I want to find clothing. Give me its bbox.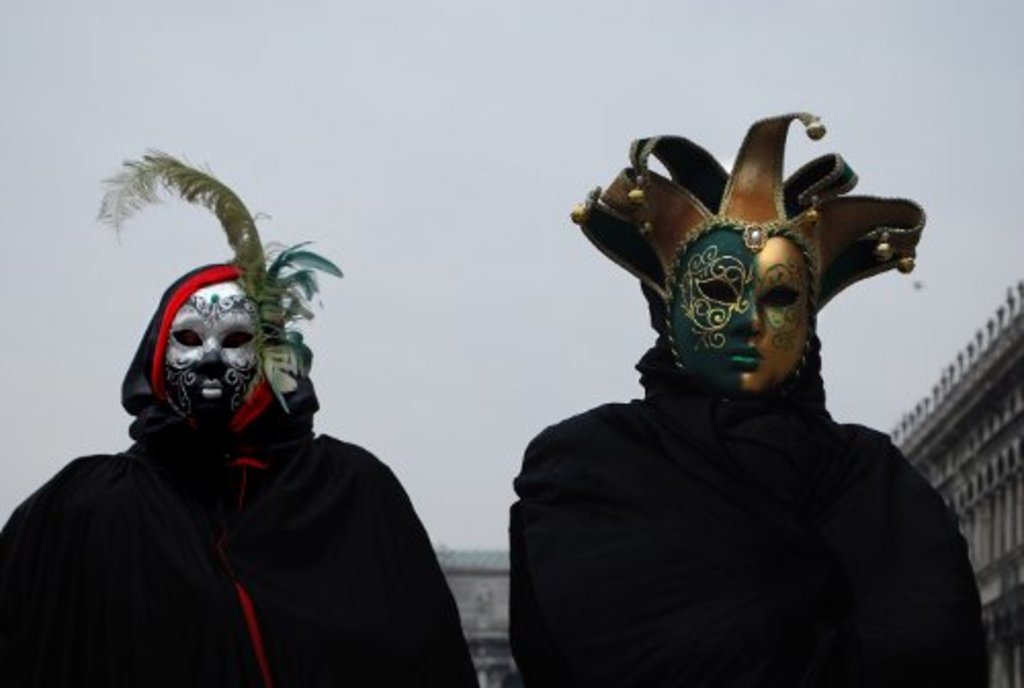
Rect(494, 371, 1020, 686).
